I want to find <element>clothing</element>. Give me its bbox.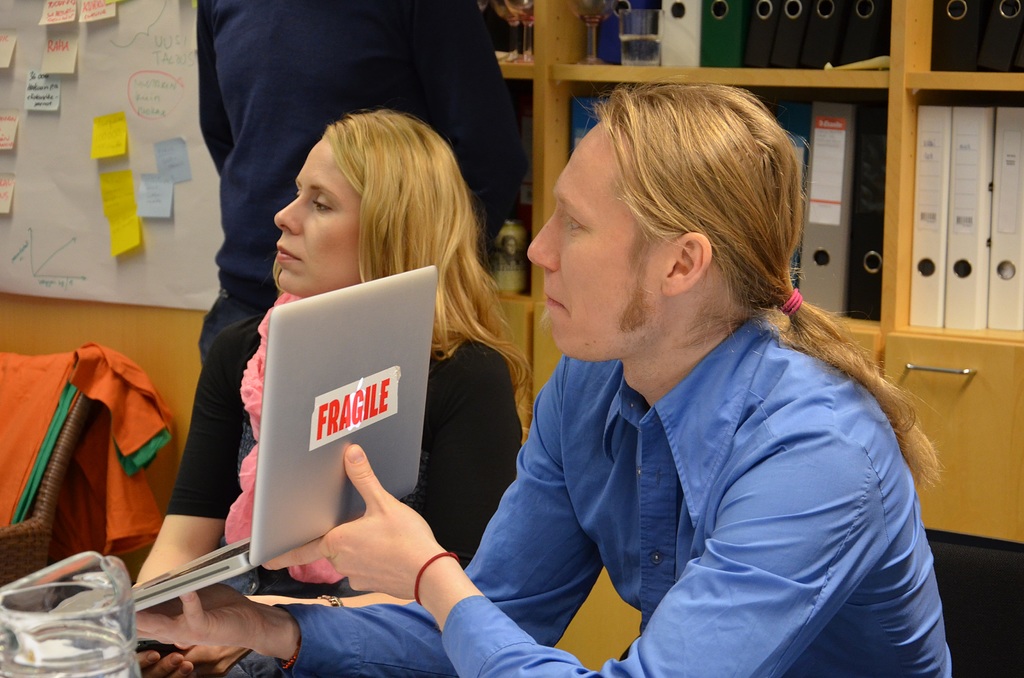
{"left": 198, "top": 0, "right": 532, "bottom": 360}.
